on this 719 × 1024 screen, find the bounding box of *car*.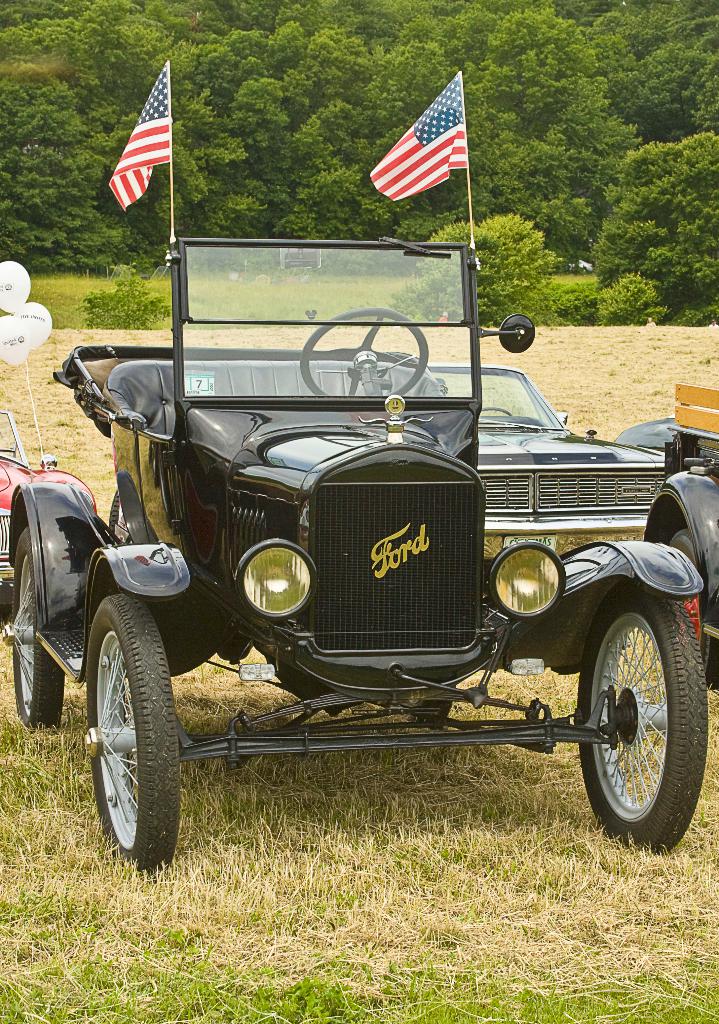
Bounding box: (x1=426, y1=359, x2=670, y2=559).
